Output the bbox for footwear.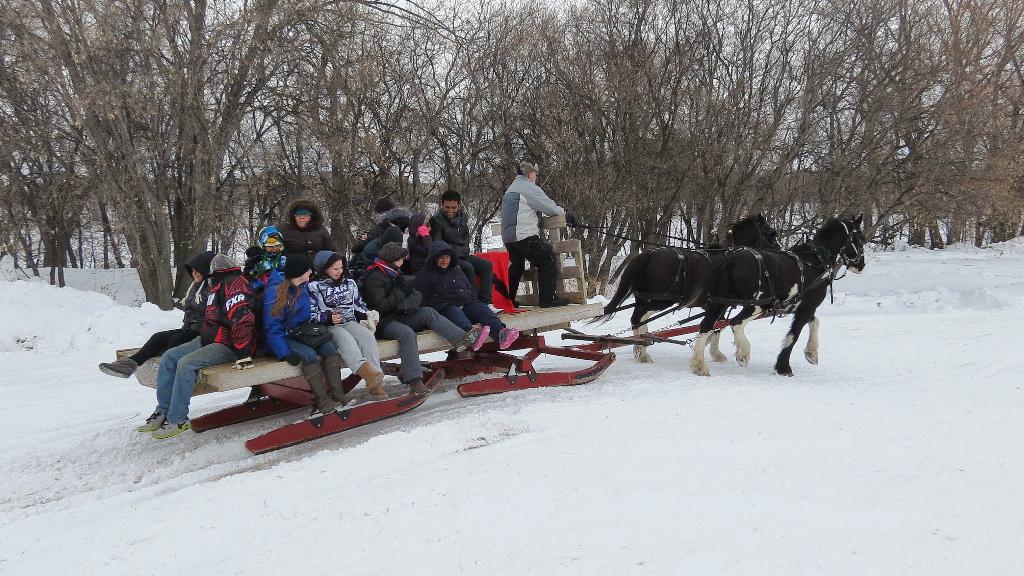
<bbox>358, 361, 386, 386</bbox>.
